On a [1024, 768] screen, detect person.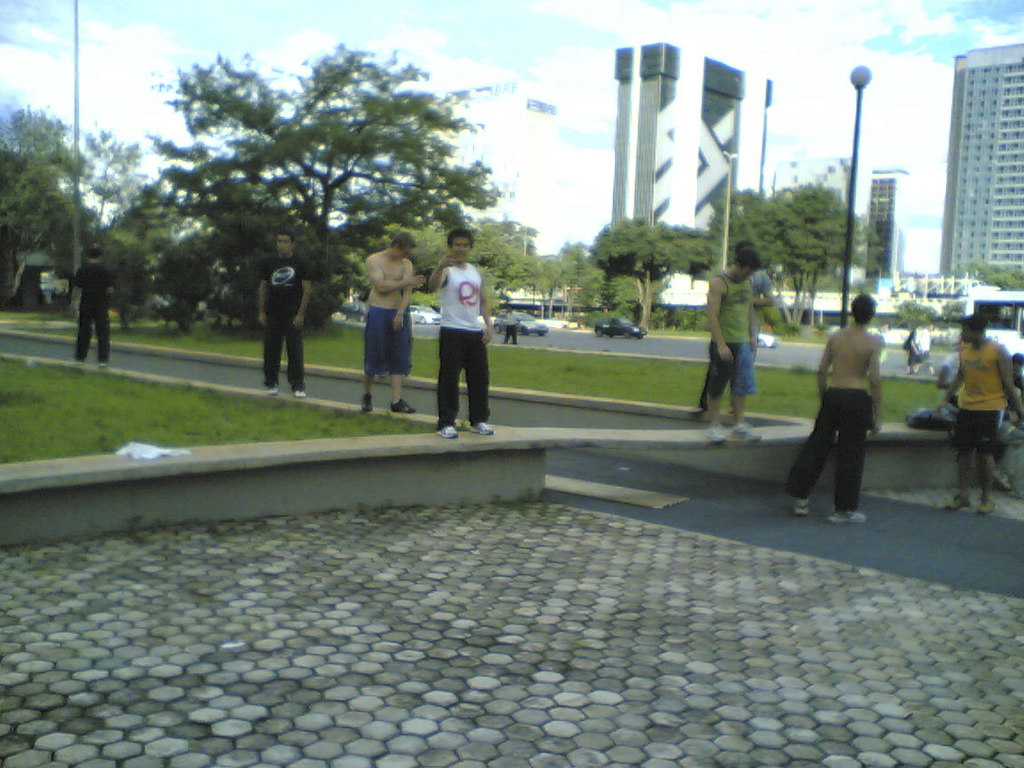
box=[254, 223, 313, 405].
